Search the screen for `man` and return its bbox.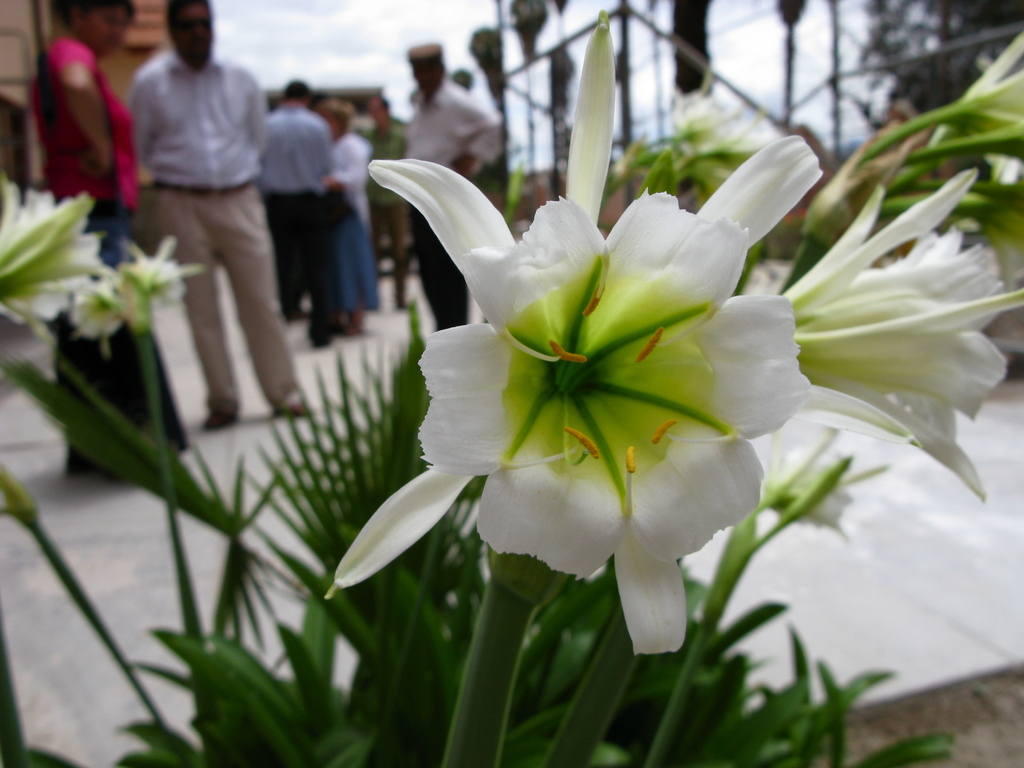
Found: (105, 15, 301, 419).
